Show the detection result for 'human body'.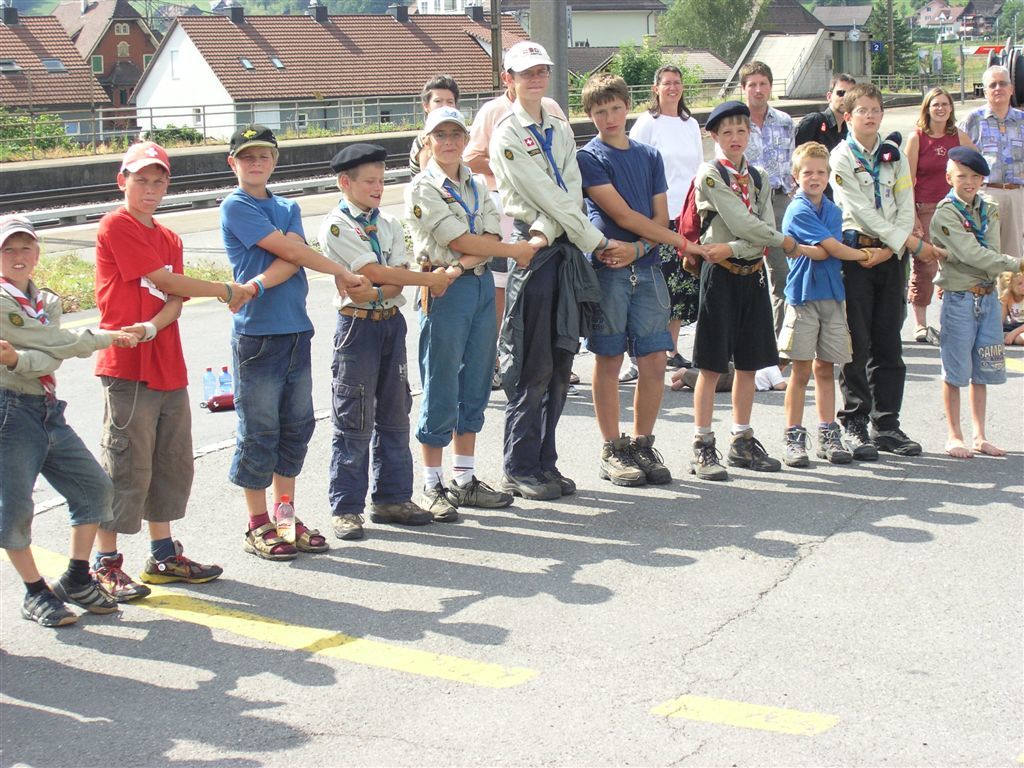
(935, 144, 1023, 467).
